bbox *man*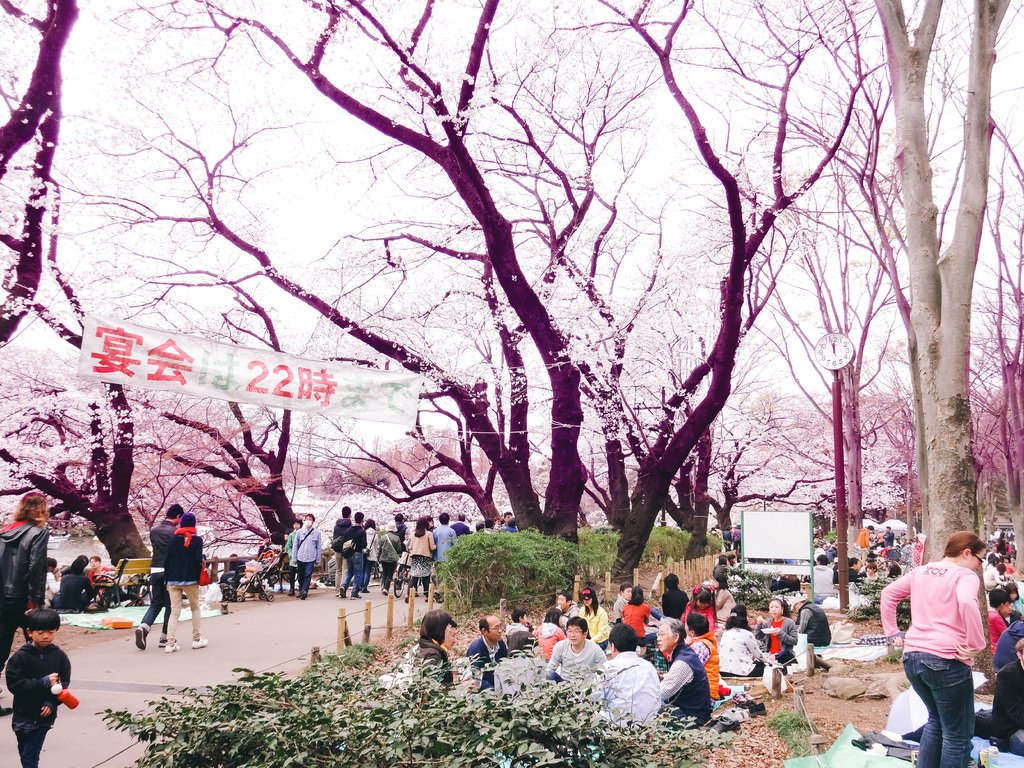
left=291, top=512, right=321, bottom=601
